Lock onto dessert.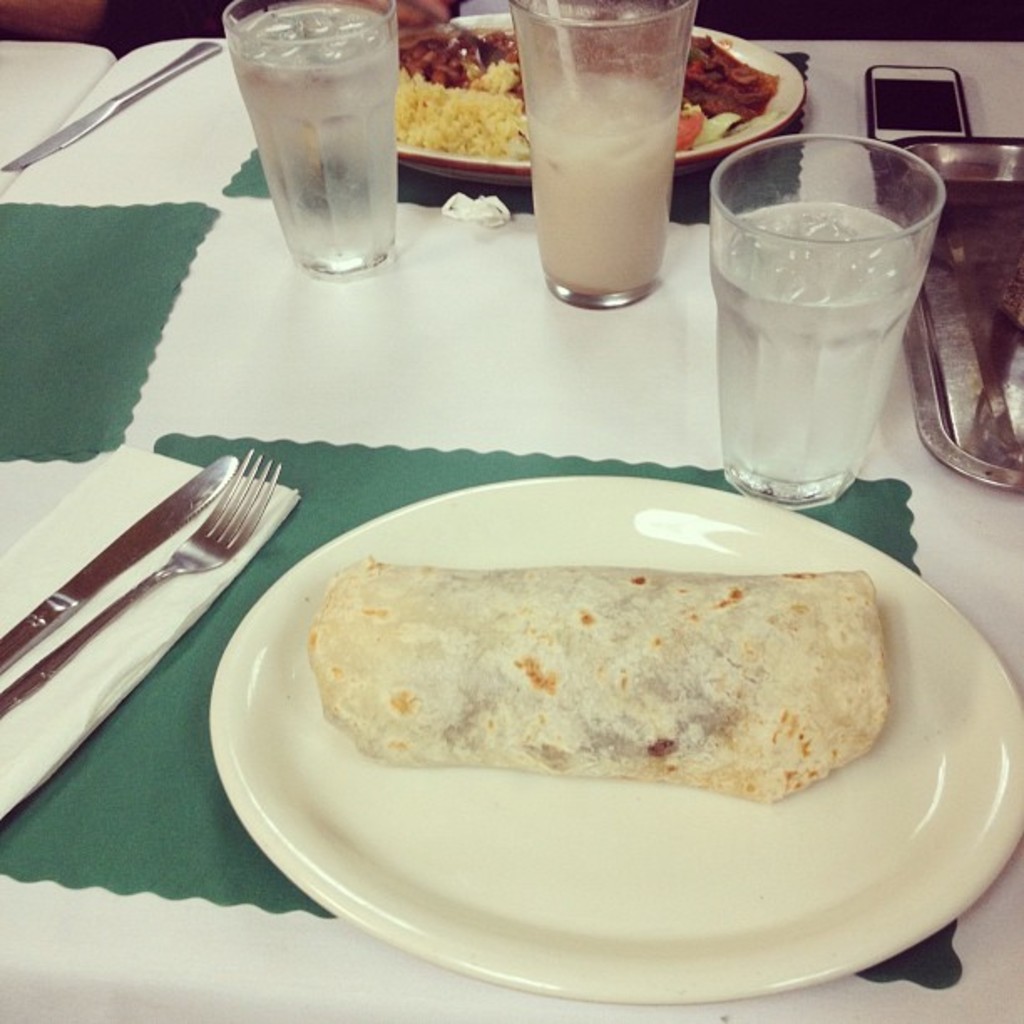
Locked: 228, 566, 899, 915.
